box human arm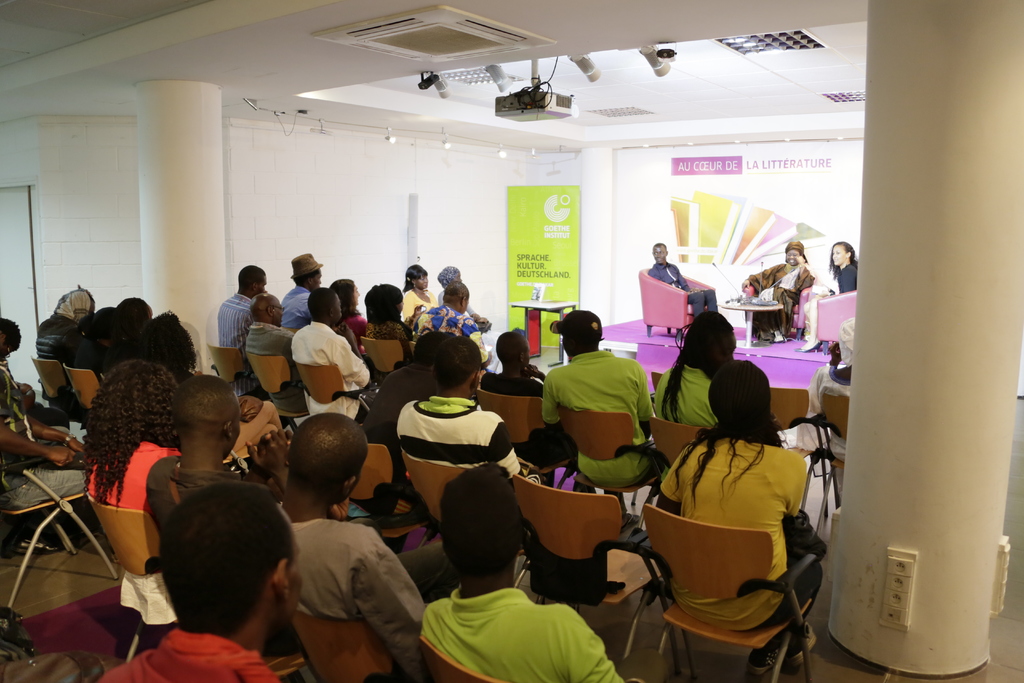
detection(742, 267, 778, 286)
